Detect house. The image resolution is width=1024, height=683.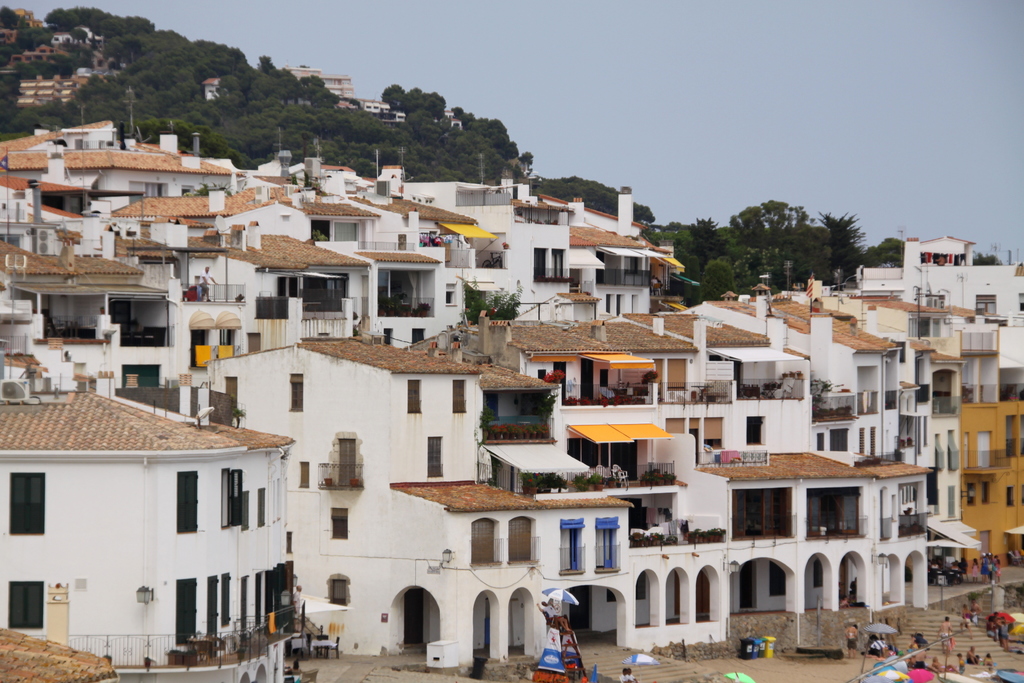
BBox(846, 227, 1023, 320).
